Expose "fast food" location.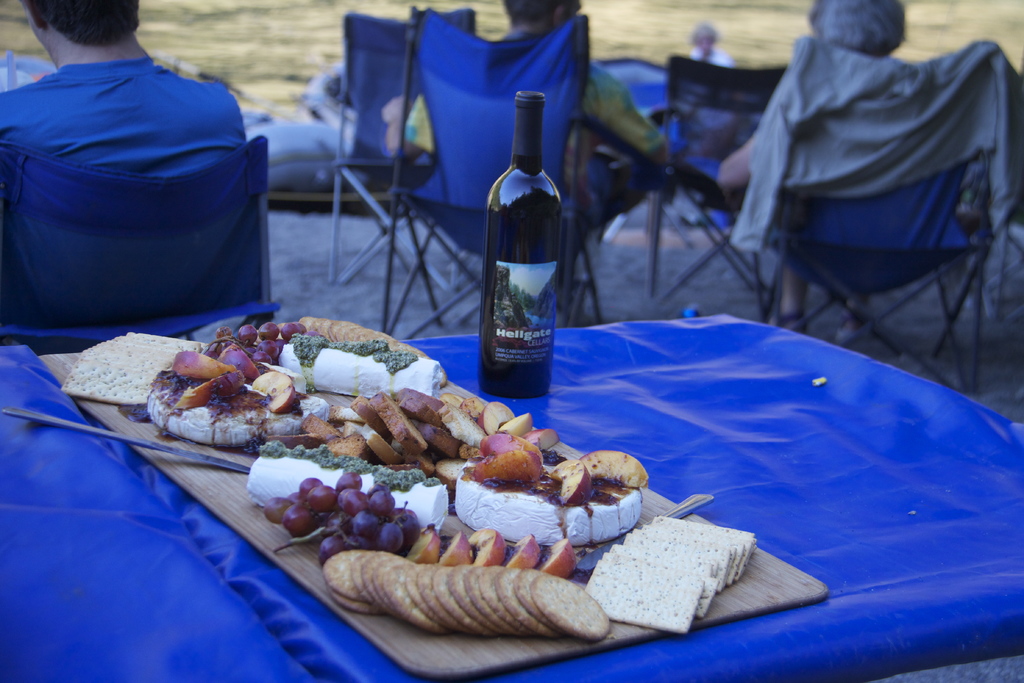
Exposed at [470, 531, 503, 569].
